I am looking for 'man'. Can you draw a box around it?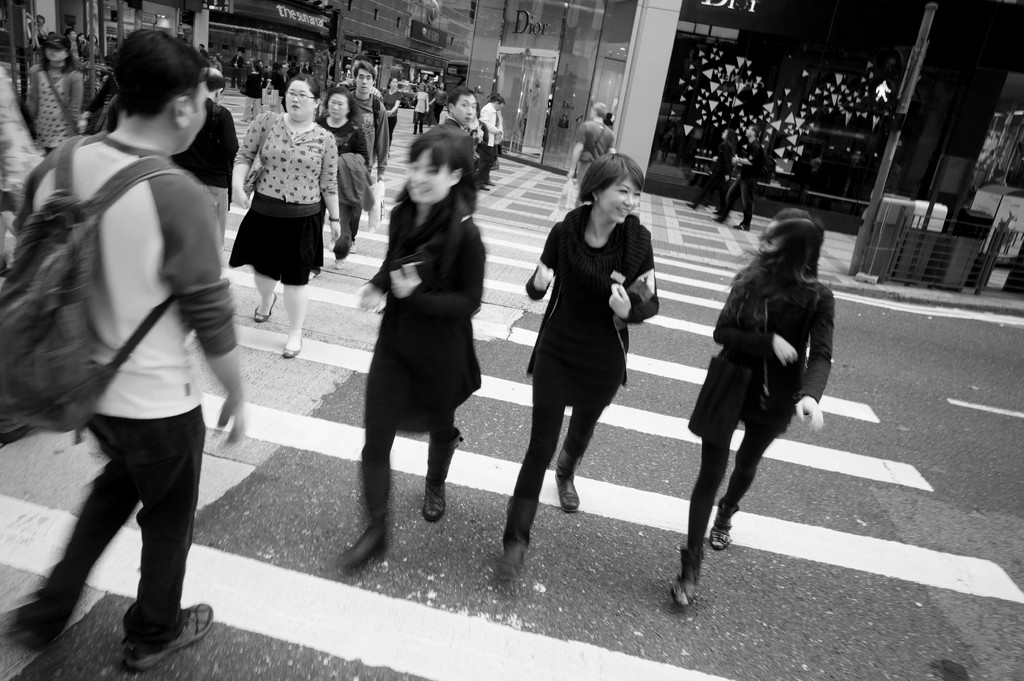
Sure, the bounding box is 170/62/239/252.
